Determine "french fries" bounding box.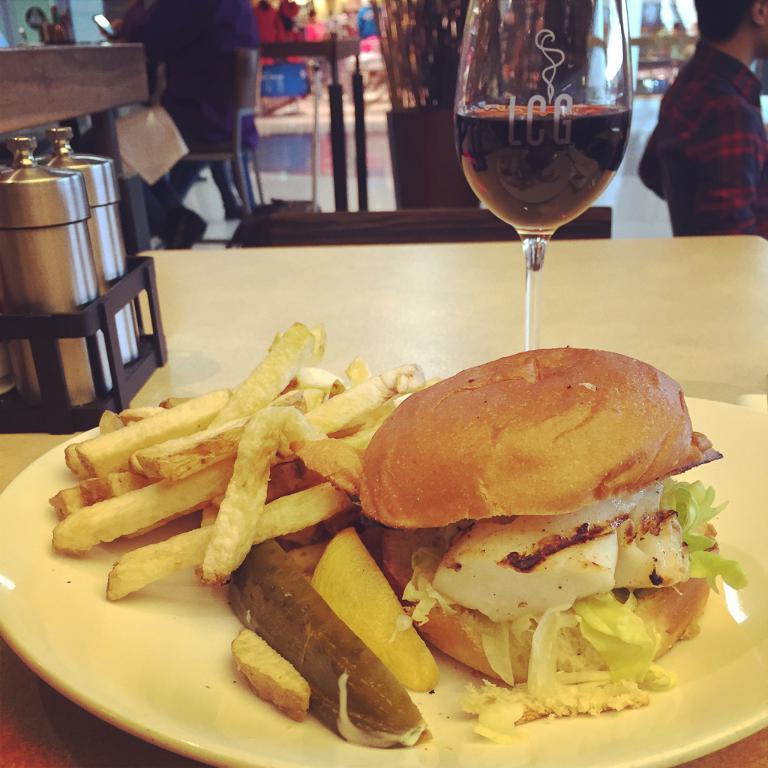
Determined: [left=292, top=365, right=349, bottom=390].
